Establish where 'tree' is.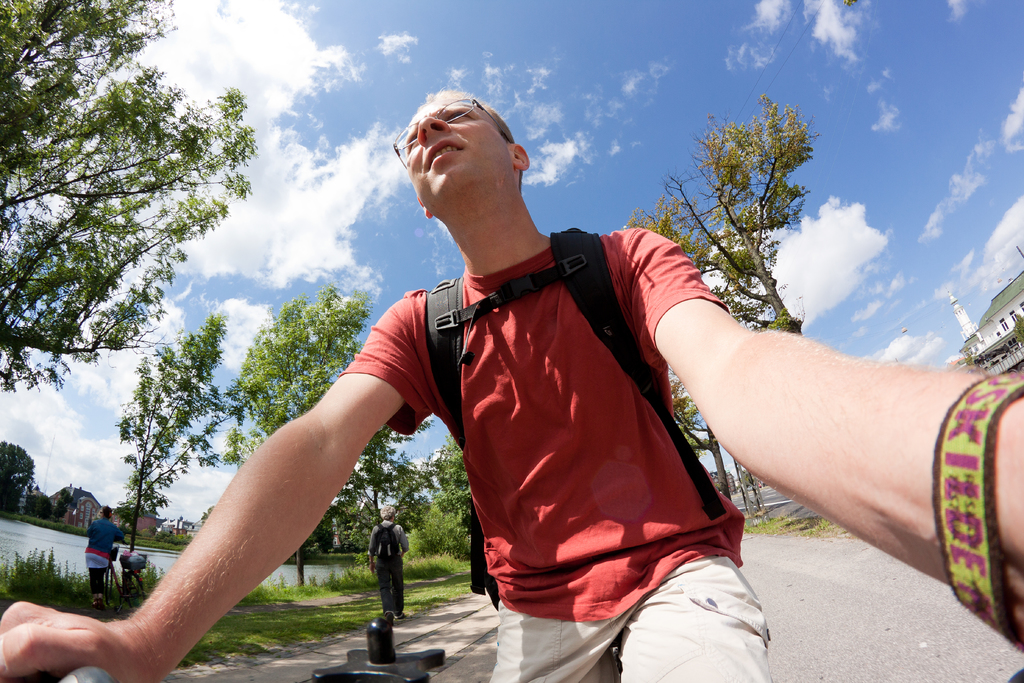
Established at bbox(621, 92, 824, 339).
